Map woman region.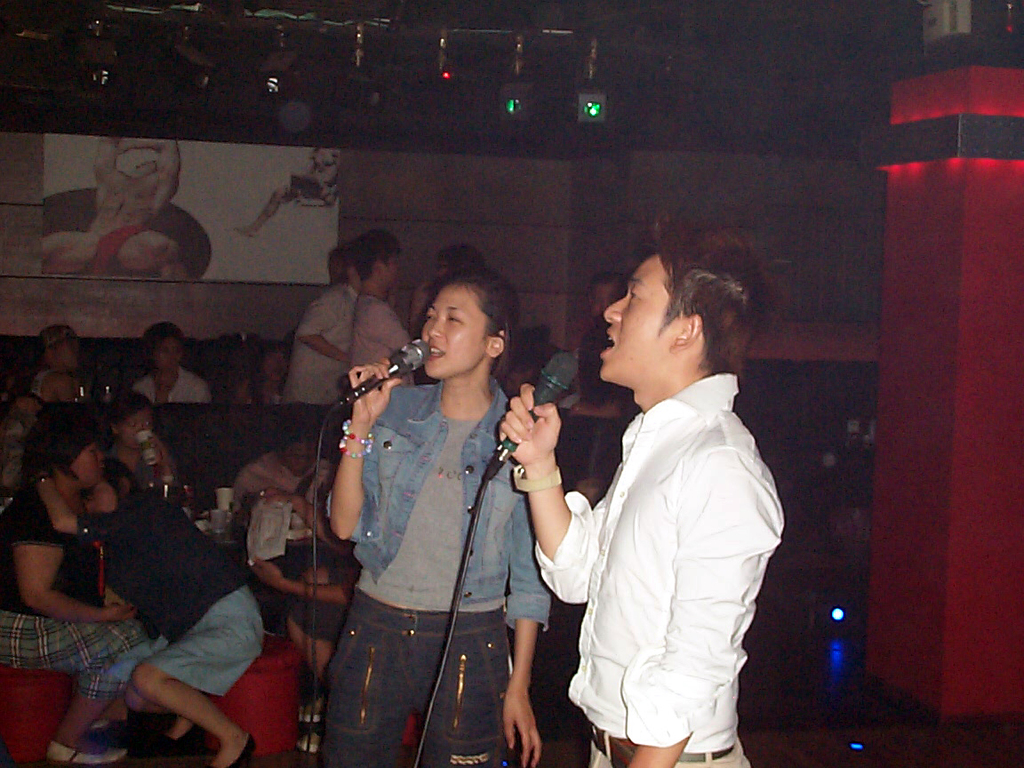
Mapped to 124/316/222/412.
